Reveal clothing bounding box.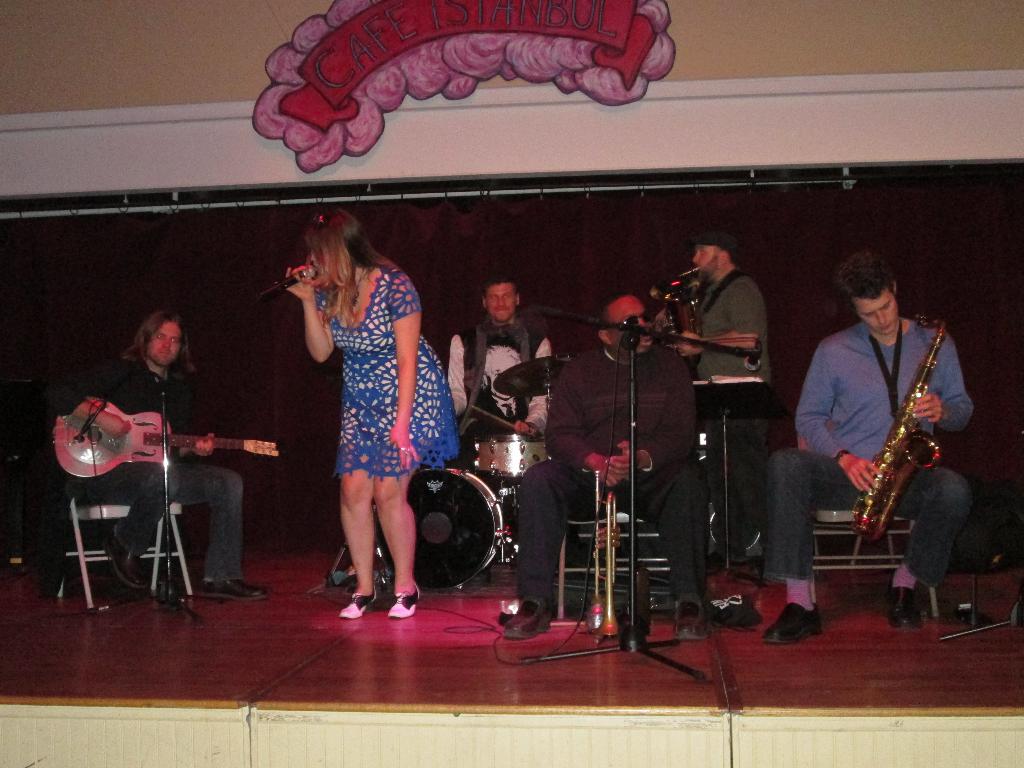
Revealed: box(684, 263, 771, 538).
